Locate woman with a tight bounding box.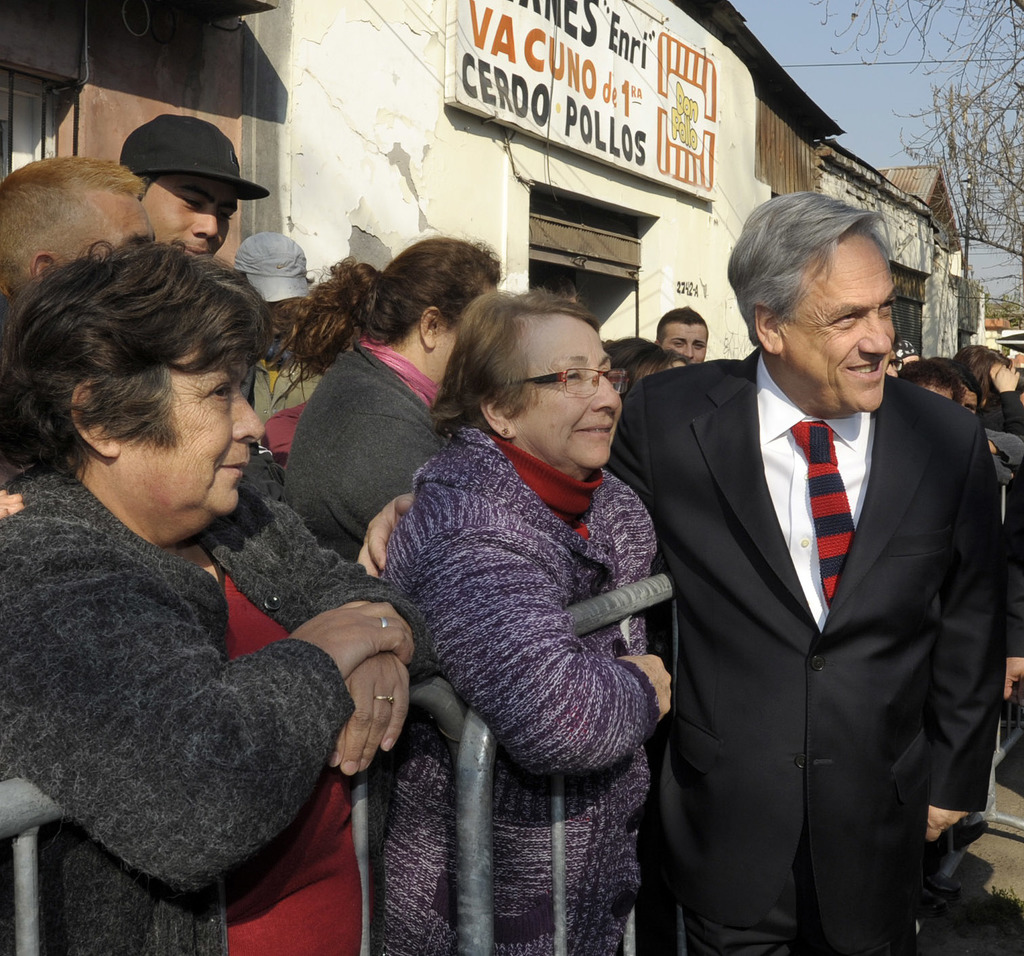
box=[0, 232, 437, 955].
